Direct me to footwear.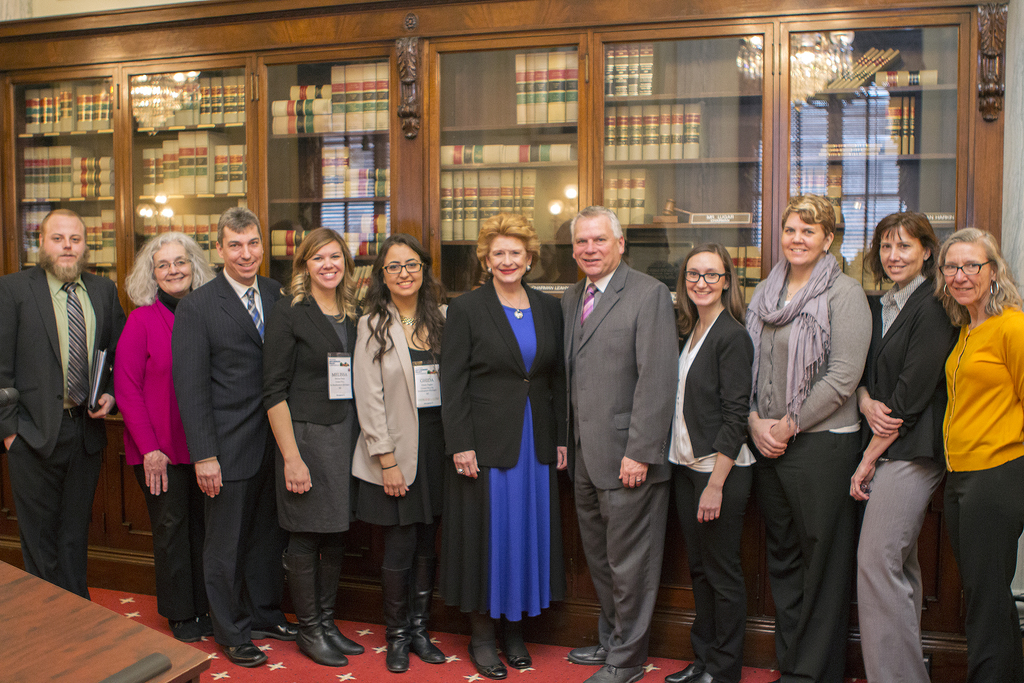
Direction: (221, 641, 267, 666).
